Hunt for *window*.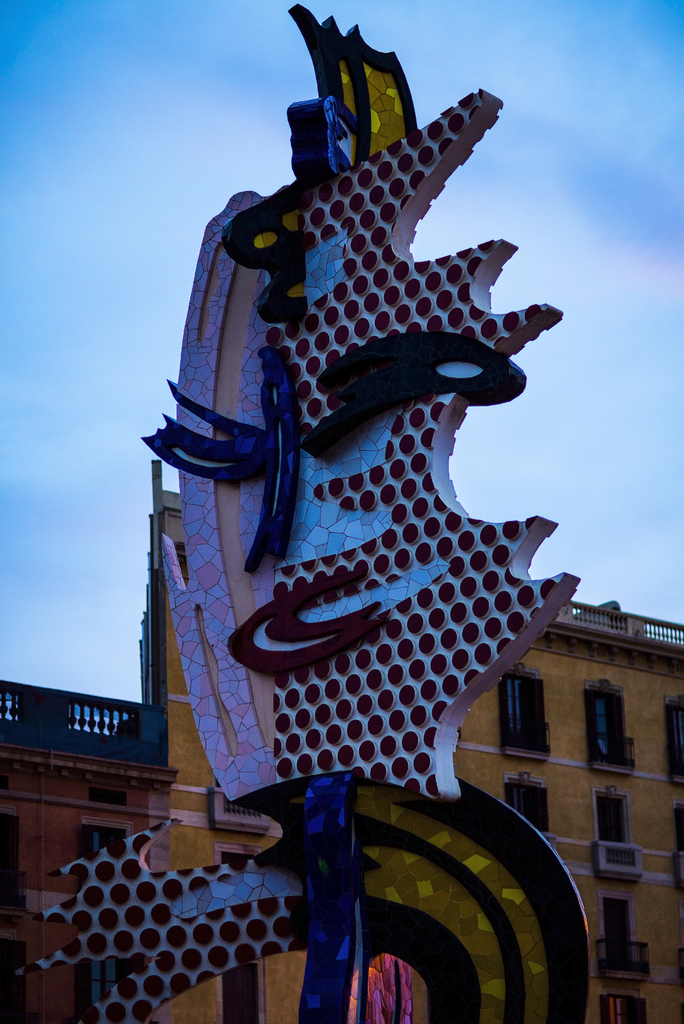
Hunted down at 77,829,125,865.
